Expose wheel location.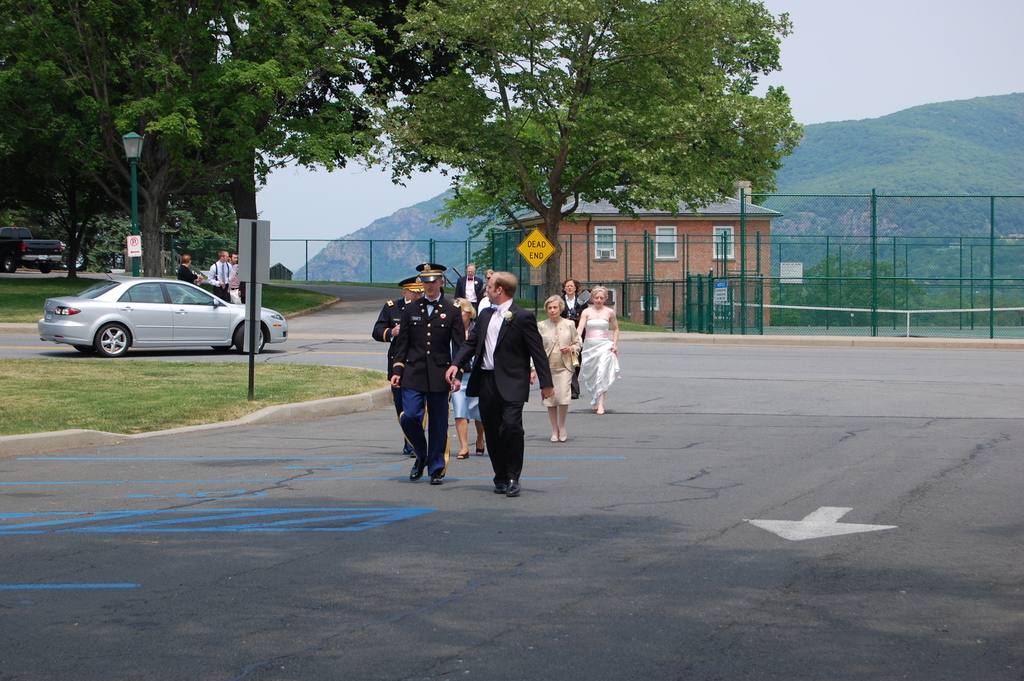
Exposed at left=234, top=324, right=265, bottom=352.
